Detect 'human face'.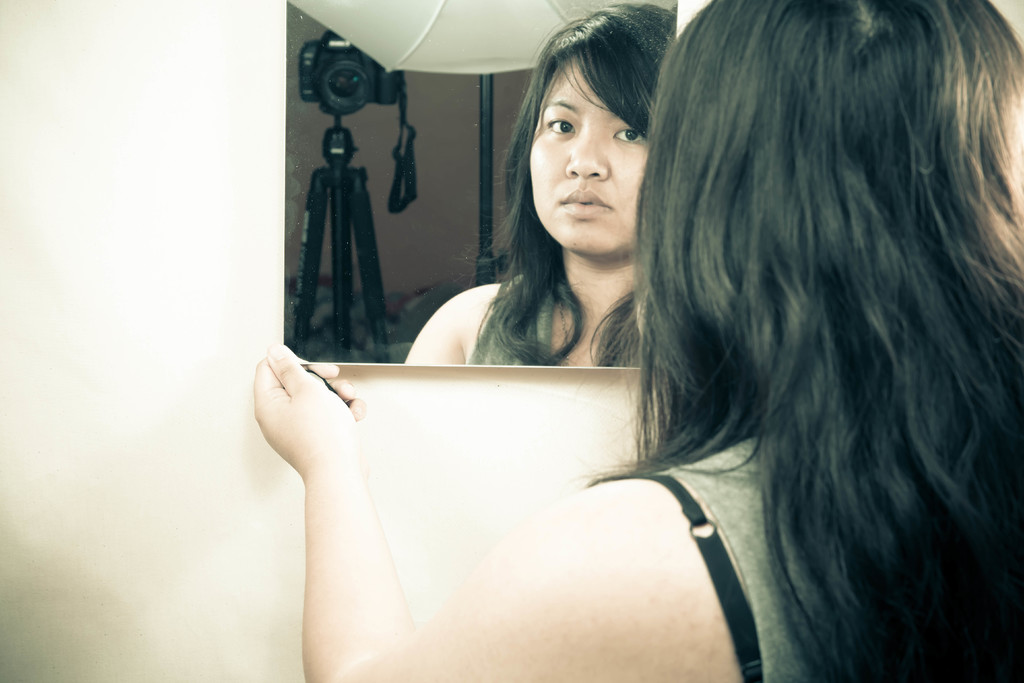
Detected at (527,58,651,250).
